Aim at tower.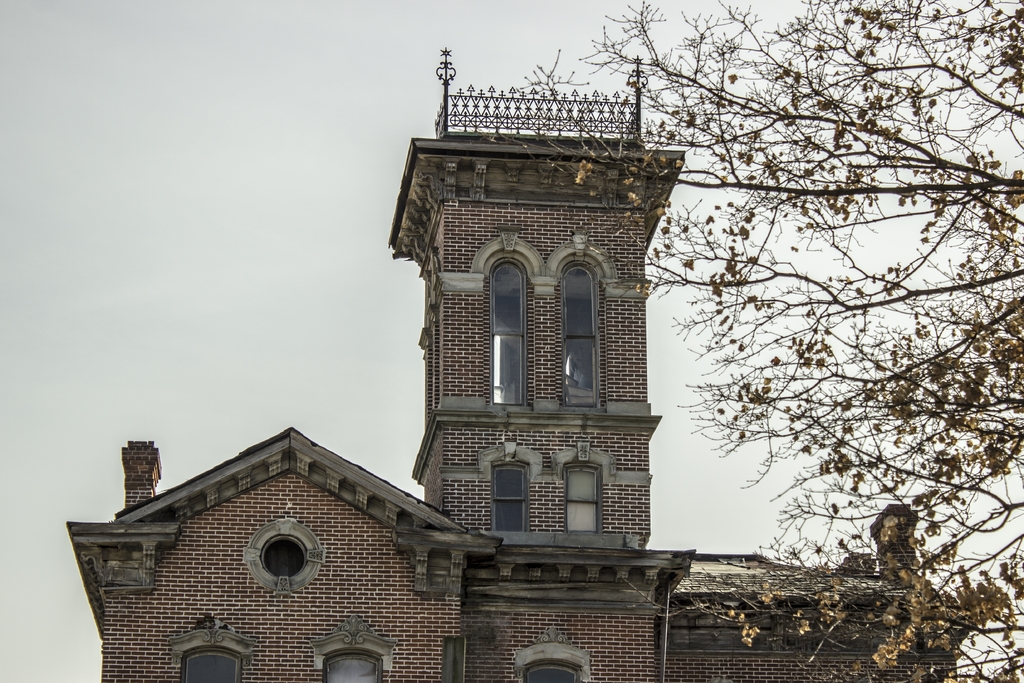
Aimed at {"left": 392, "top": 92, "right": 687, "bottom": 552}.
